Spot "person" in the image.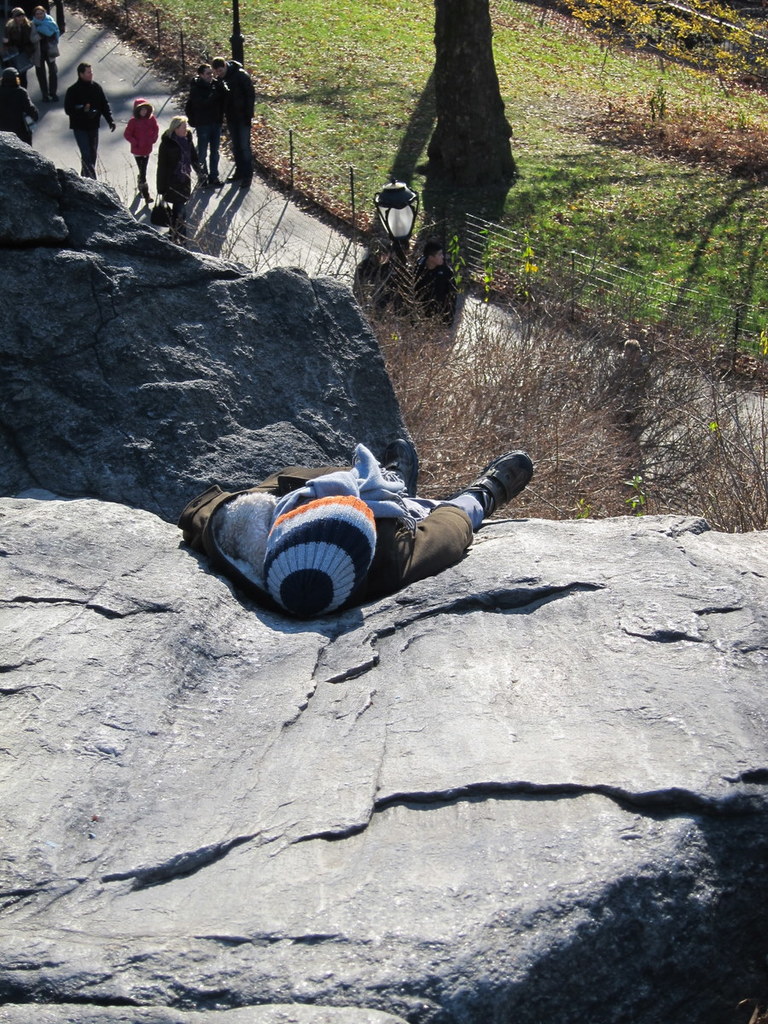
"person" found at left=411, top=241, right=456, bottom=323.
